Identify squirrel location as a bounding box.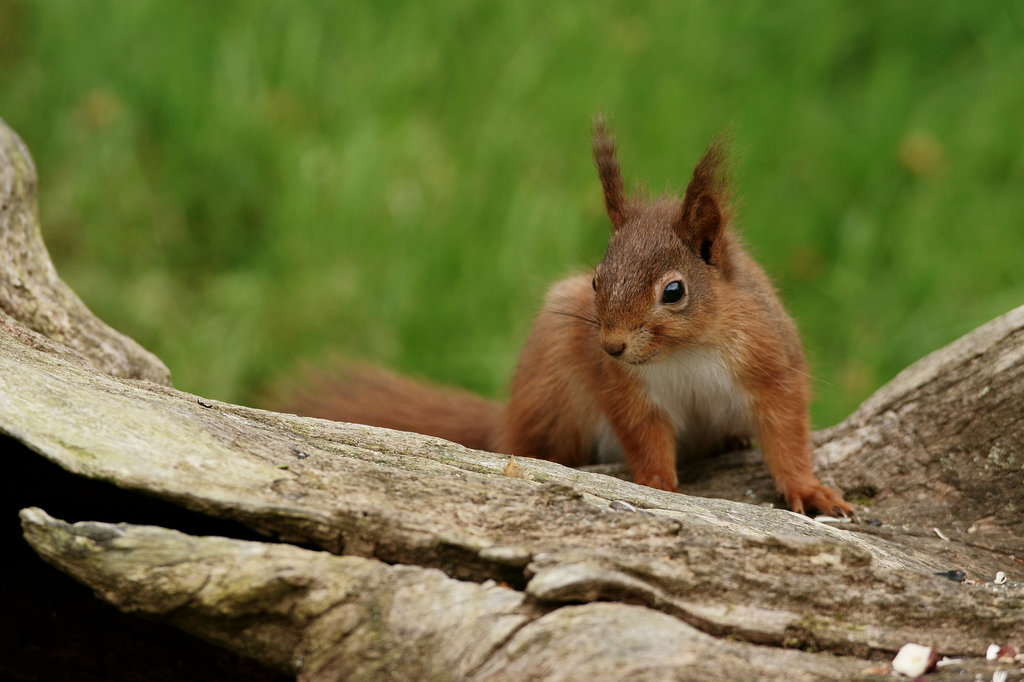
x1=245, y1=102, x2=881, y2=540.
